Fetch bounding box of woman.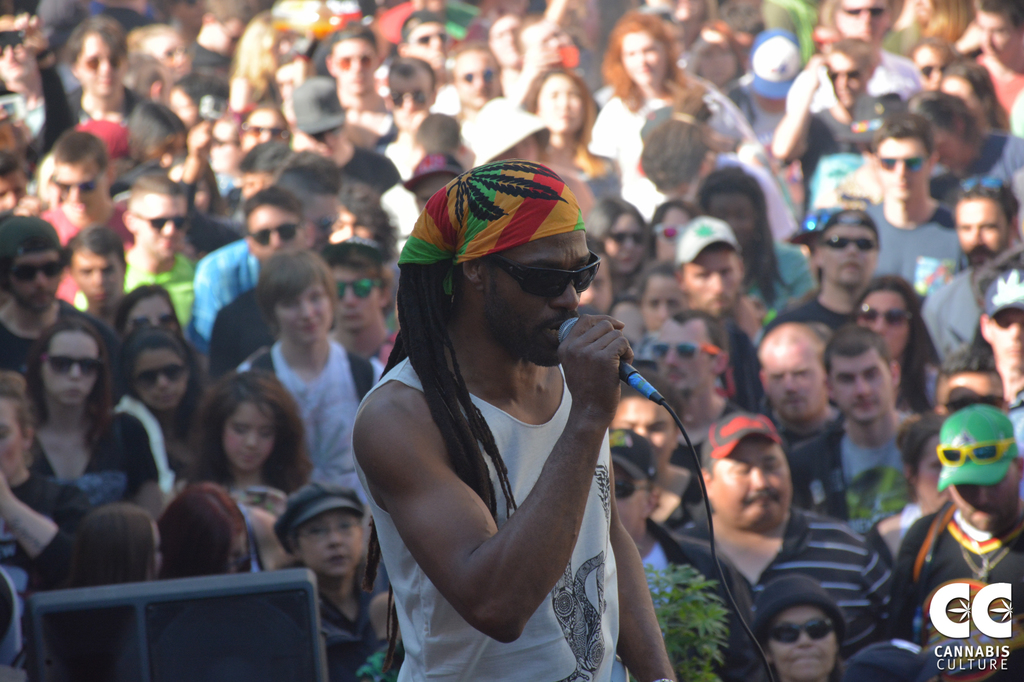
Bbox: 20,313,161,523.
